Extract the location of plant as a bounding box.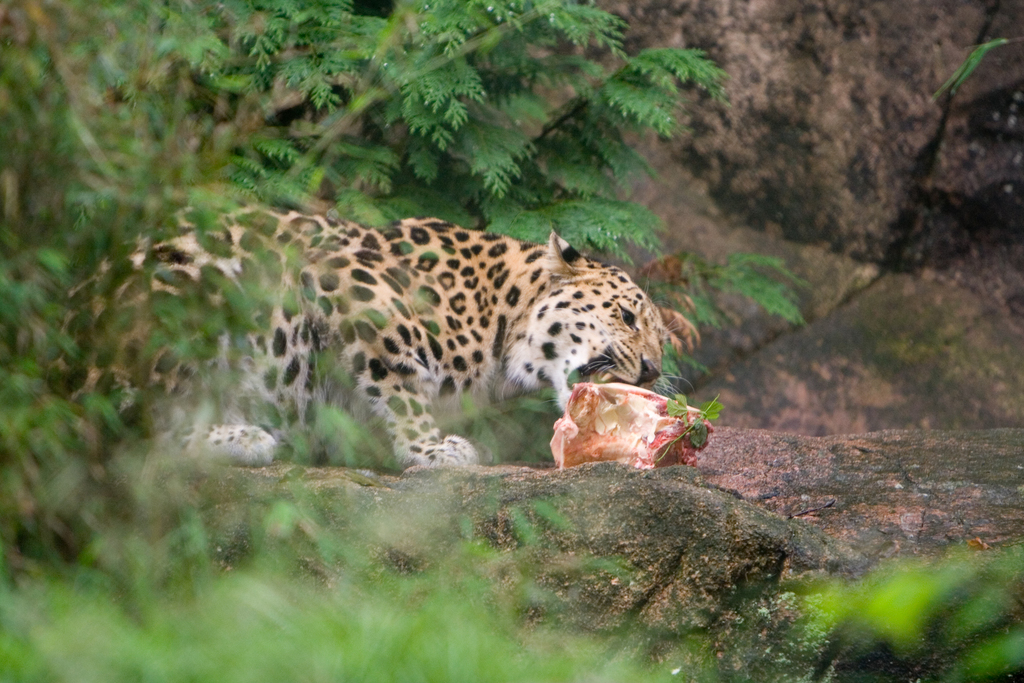
(0, 0, 1023, 682).
